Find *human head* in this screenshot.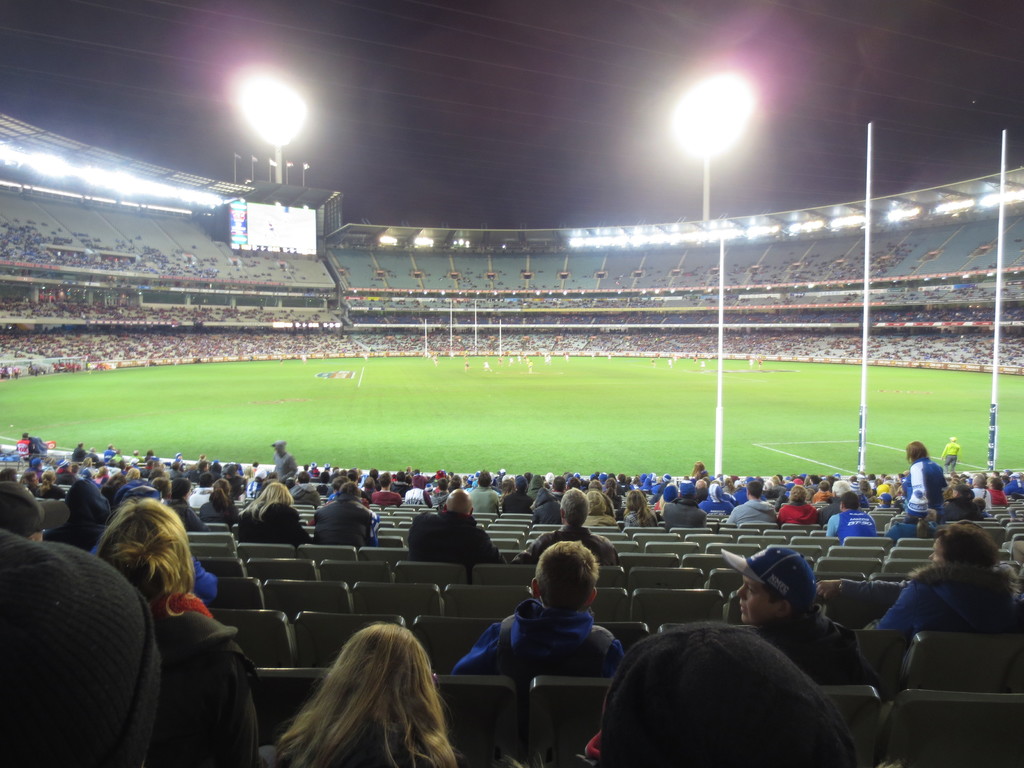
The bounding box for *human head* is [269,440,283,458].
